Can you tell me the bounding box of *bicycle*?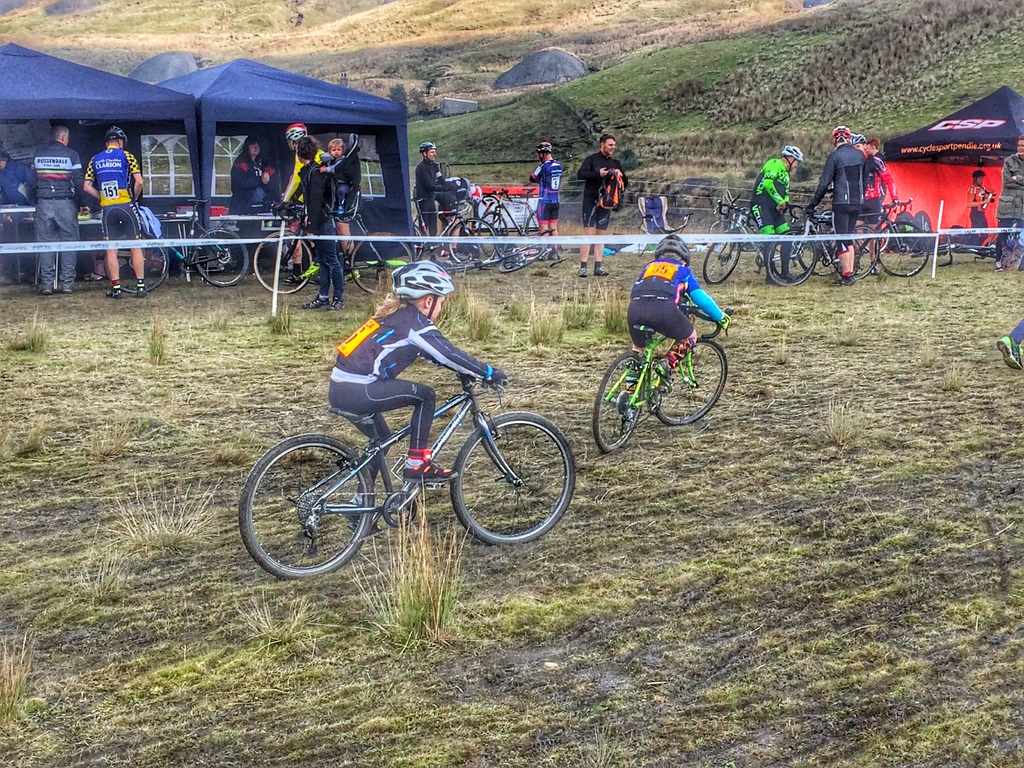
detection(100, 195, 260, 294).
